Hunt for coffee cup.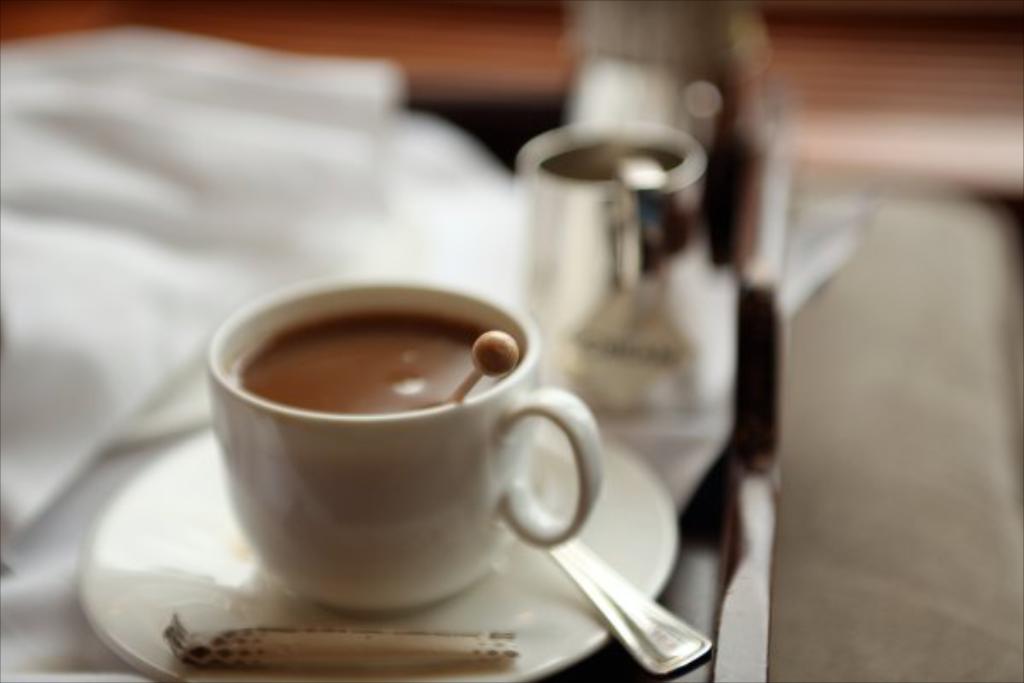
Hunted down at pyautogui.locateOnScreen(205, 270, 609, 611).
